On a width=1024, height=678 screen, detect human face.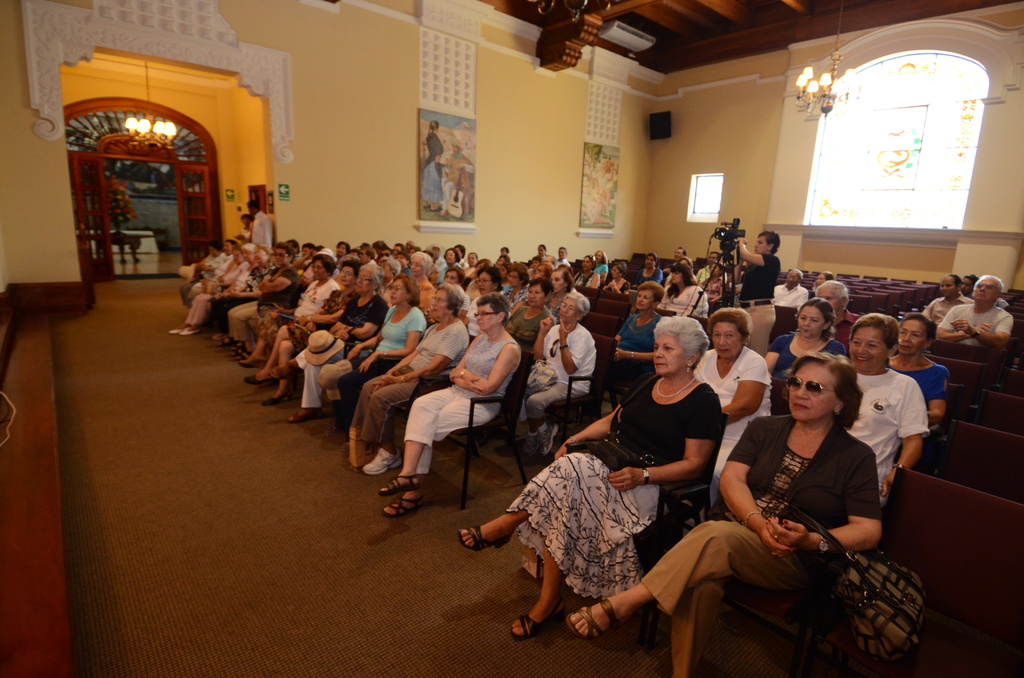
430/287/456/320.
